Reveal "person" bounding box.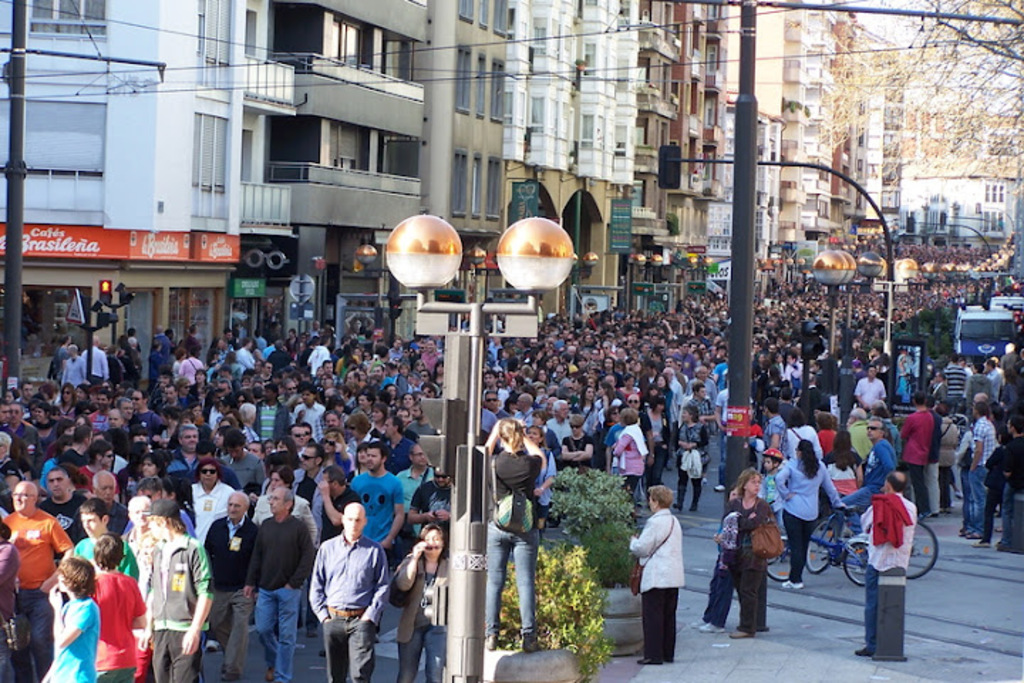
Revealed: {"left": 310, "top": 499, "right": 387, "bottom": 679}.
